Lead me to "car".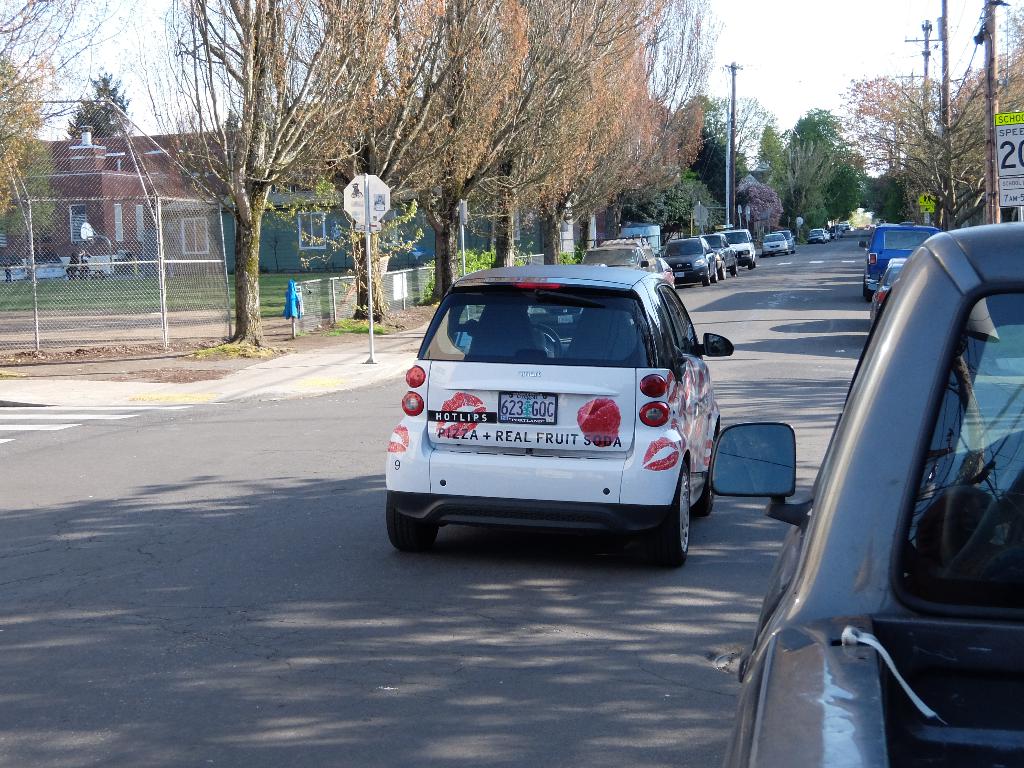
Lead to box(723, 224, 756, 260).
